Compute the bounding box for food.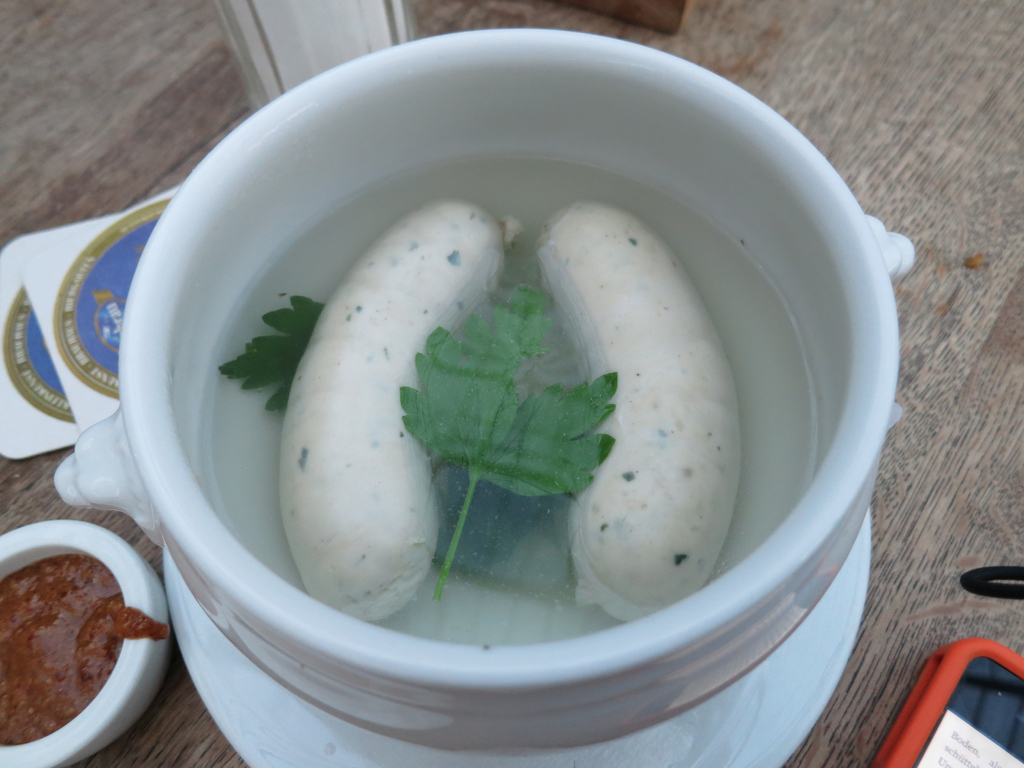
bbox=[281, 200, 522, 625].
